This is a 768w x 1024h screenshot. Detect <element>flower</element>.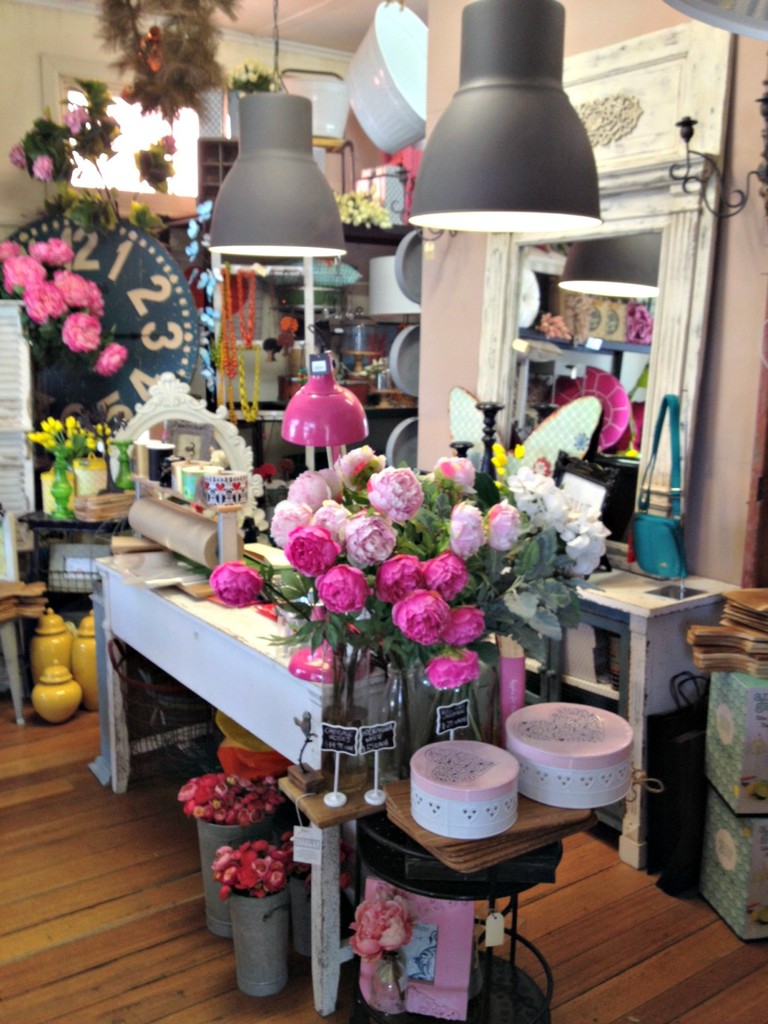
{"x1": 207, "y1": 554, "x2": 262, "y2": 602}.
